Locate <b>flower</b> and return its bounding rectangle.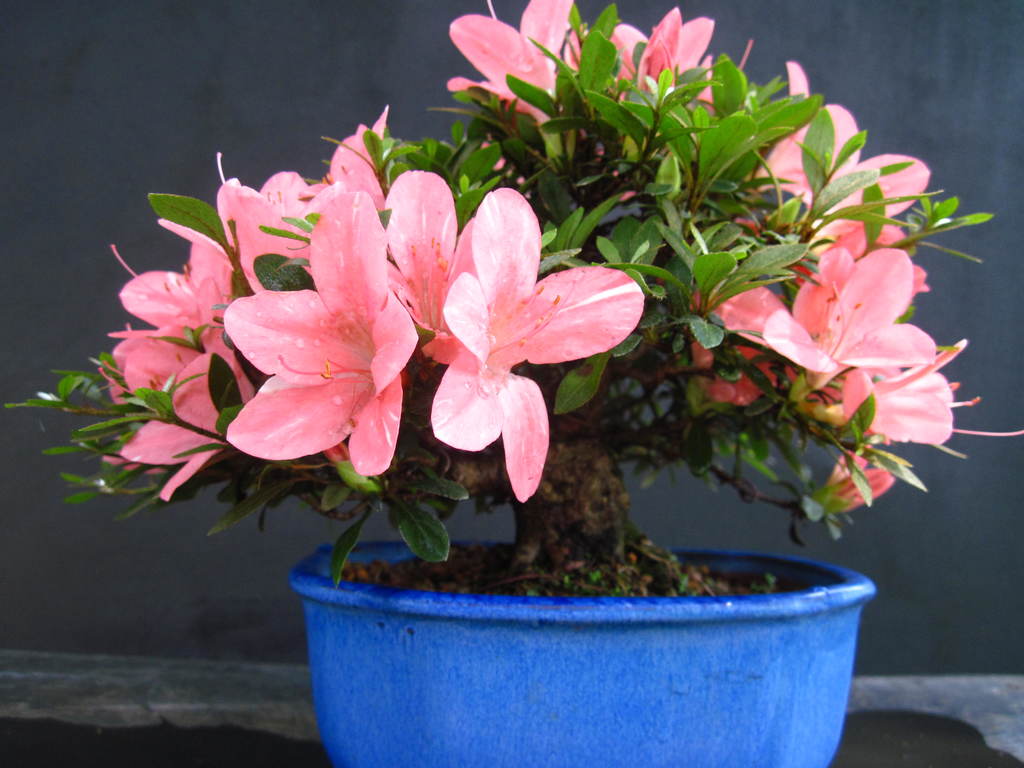
<box>396,188,632,499</box>.
